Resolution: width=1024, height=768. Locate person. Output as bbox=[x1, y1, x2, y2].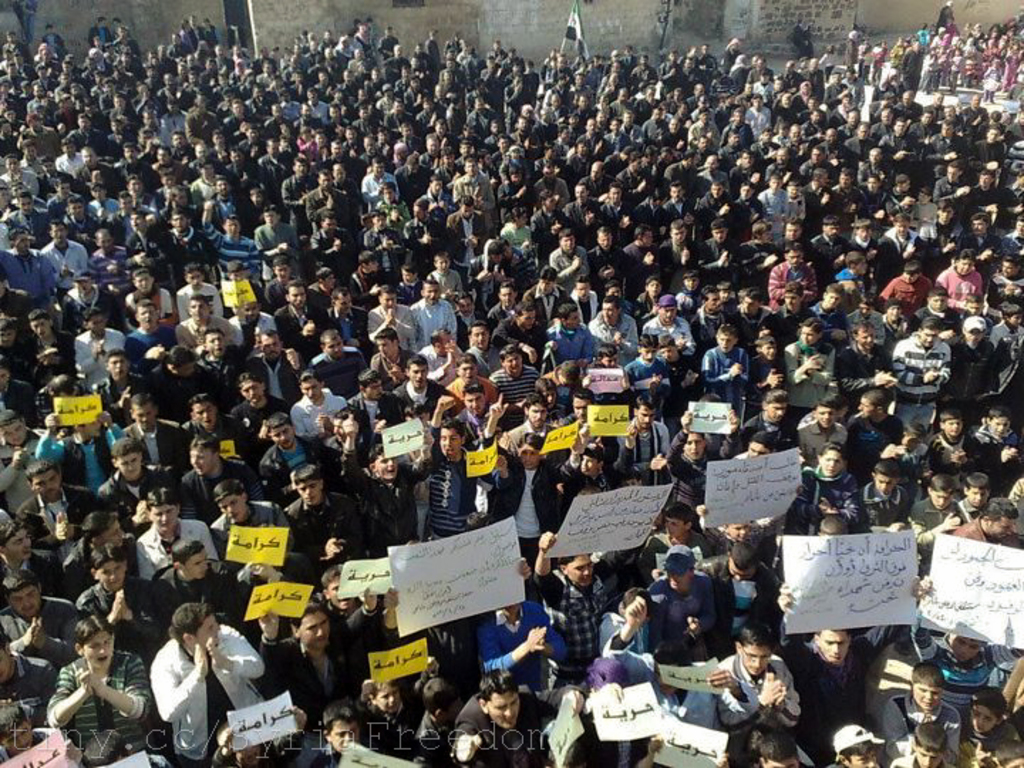
bbox=[859, 461, 914, 528].
